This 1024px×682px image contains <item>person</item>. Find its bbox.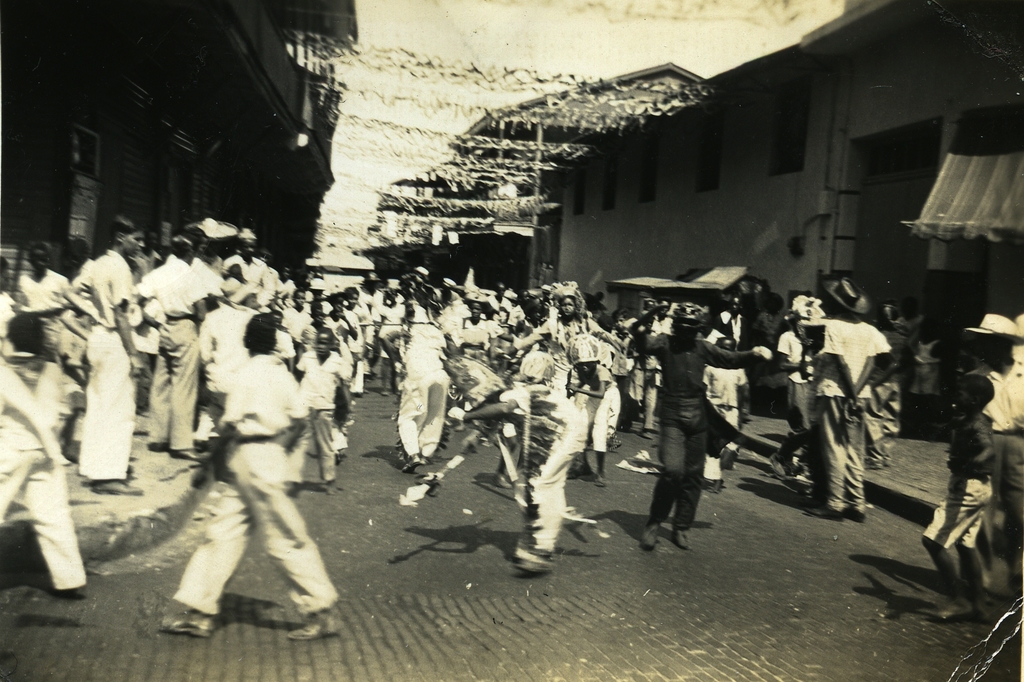
<box>139,241,207,460</box>.
